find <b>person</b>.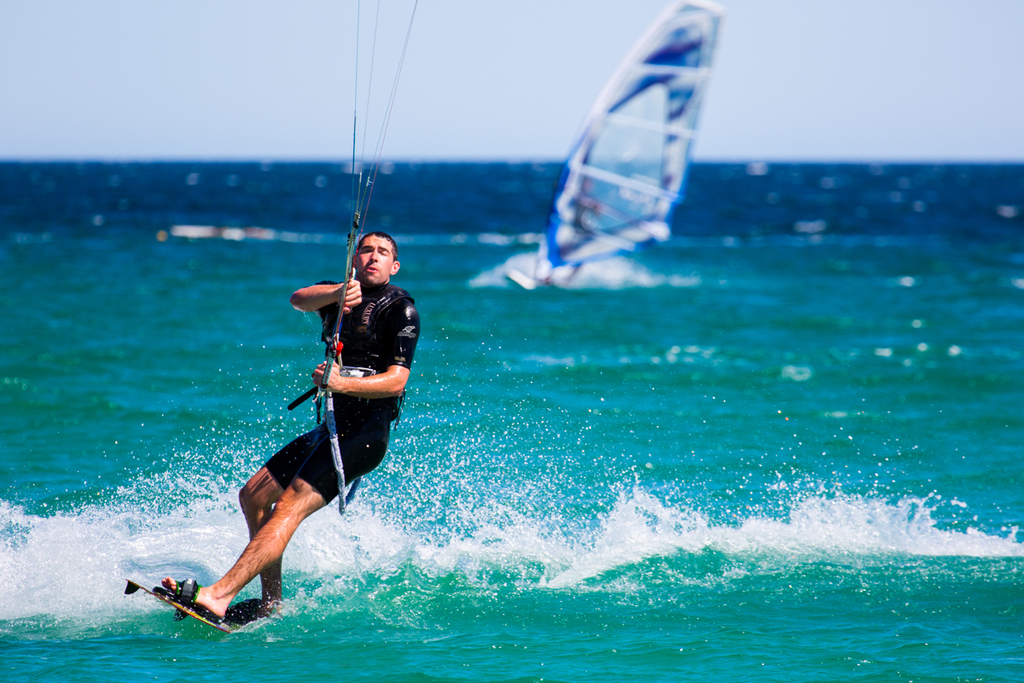
158 233 425 623.
